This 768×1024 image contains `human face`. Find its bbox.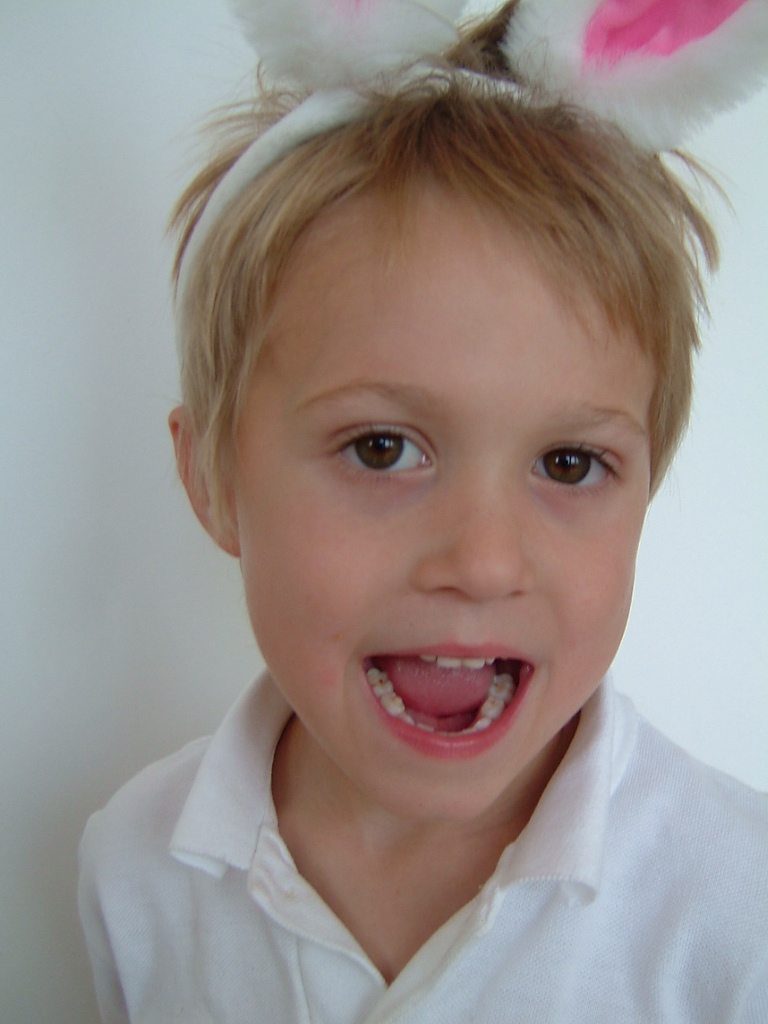
[221, 191, 654, 823].
